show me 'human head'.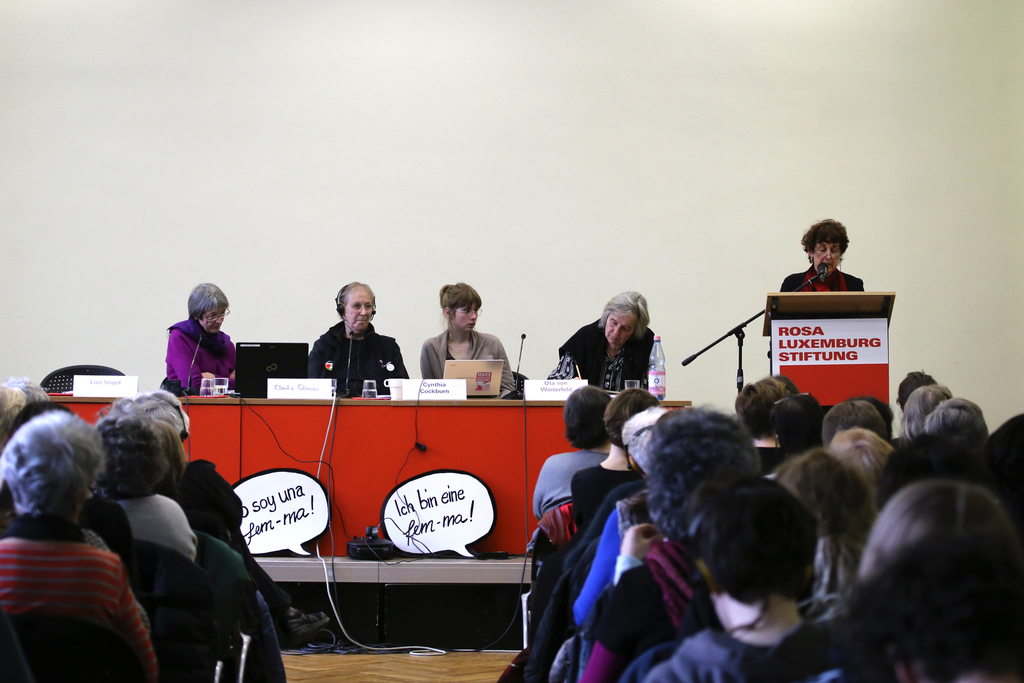
'human head' is here: 4, 416, 97, 550.
